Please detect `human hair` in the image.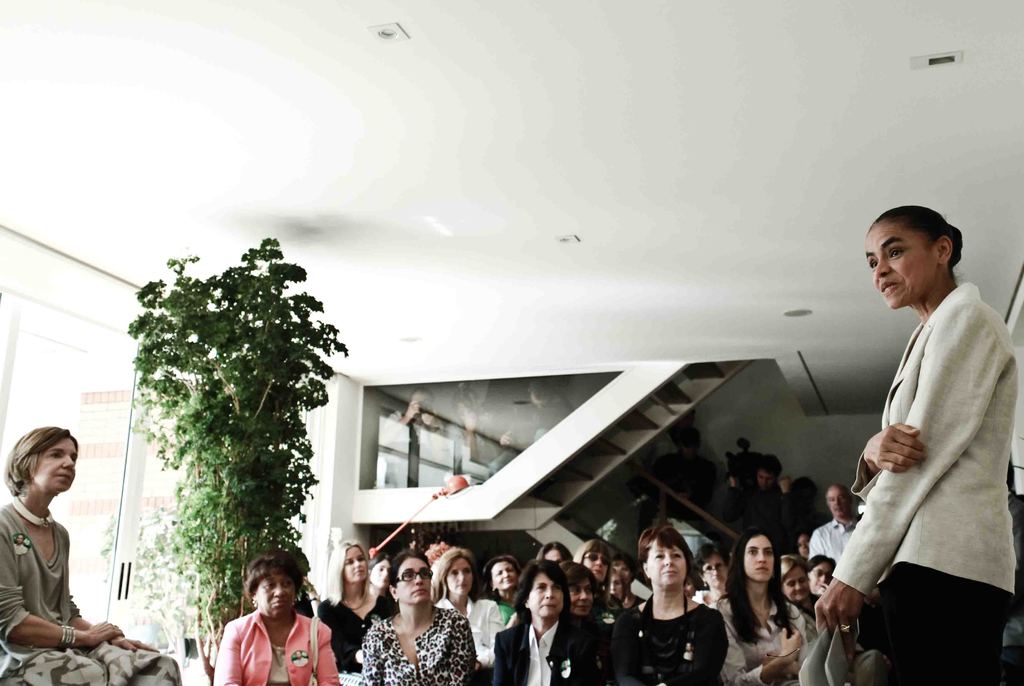
(x1=755, y1=450, x2=780, y2=479).
